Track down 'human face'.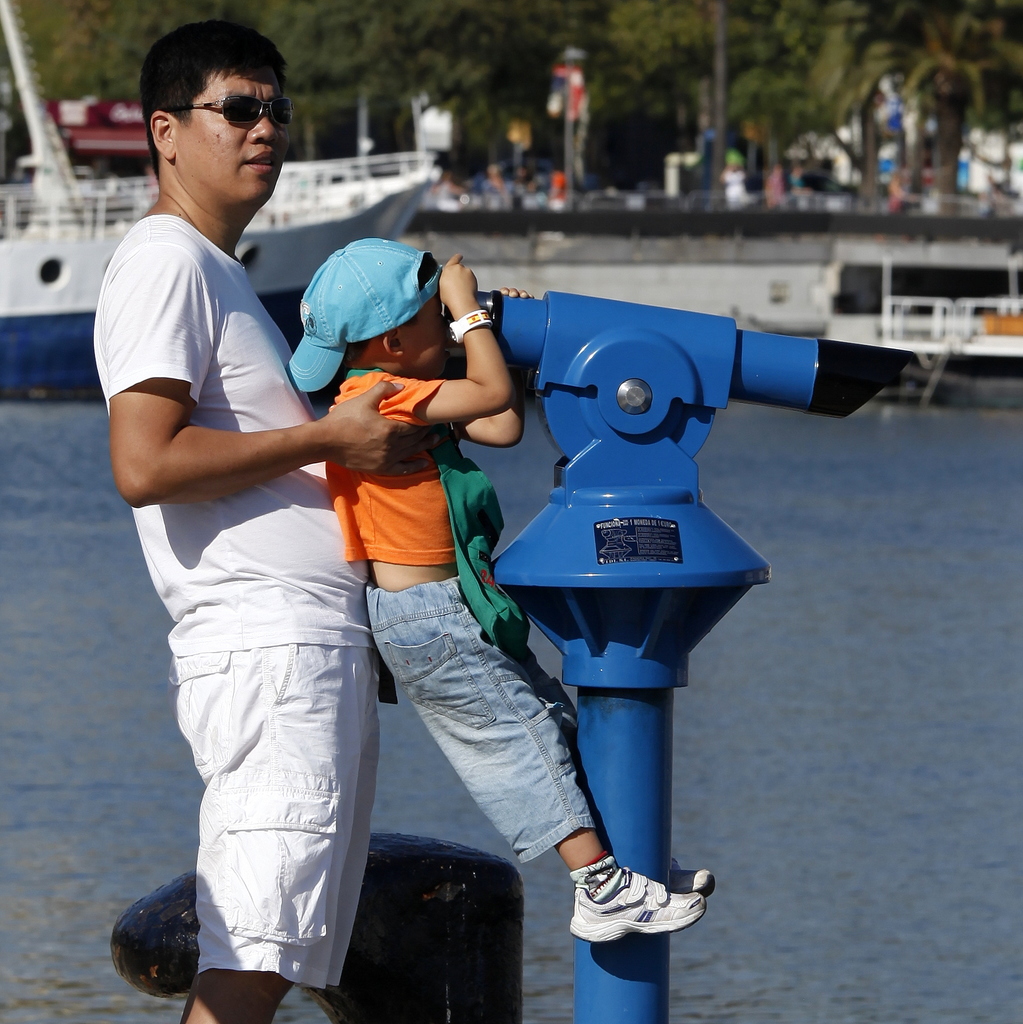
Tracked to box(402, 305, 435, 370).
